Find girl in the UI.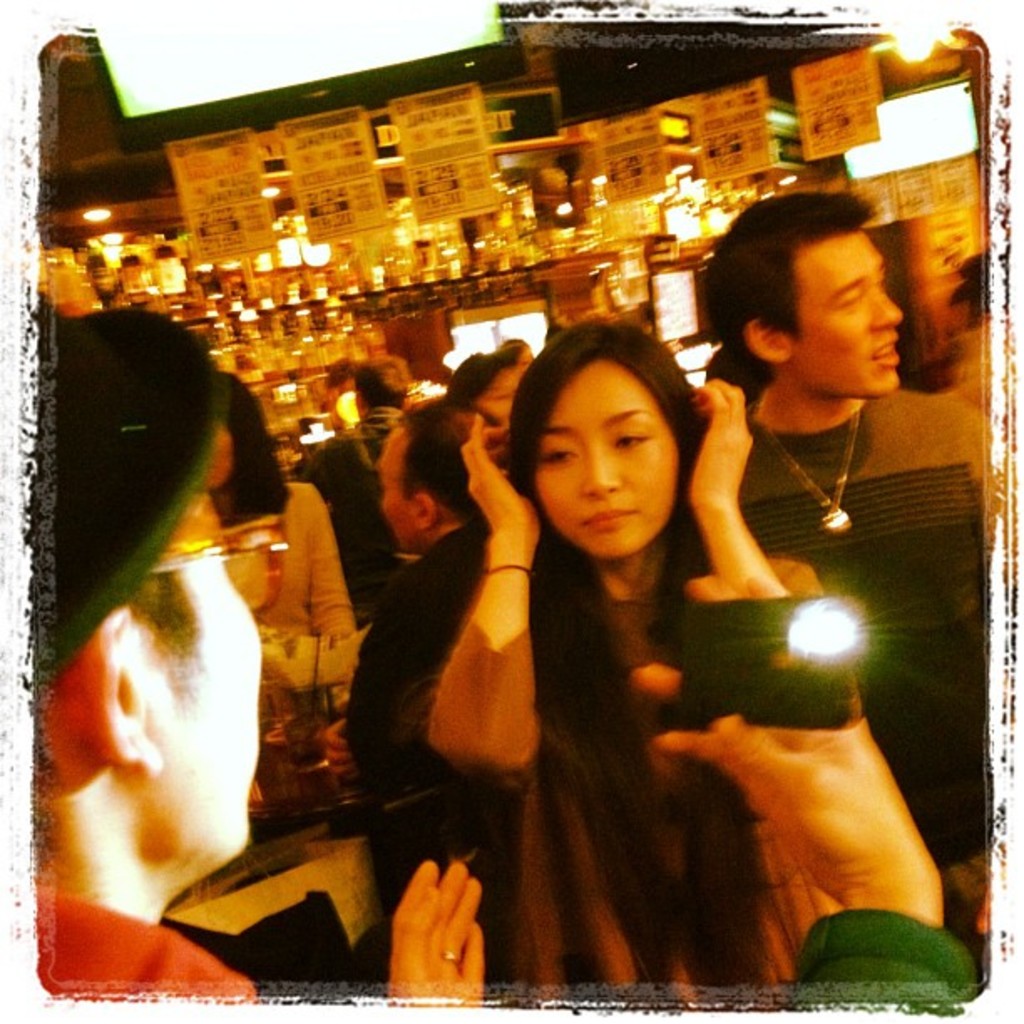
UI element at (423,321,783,986).
